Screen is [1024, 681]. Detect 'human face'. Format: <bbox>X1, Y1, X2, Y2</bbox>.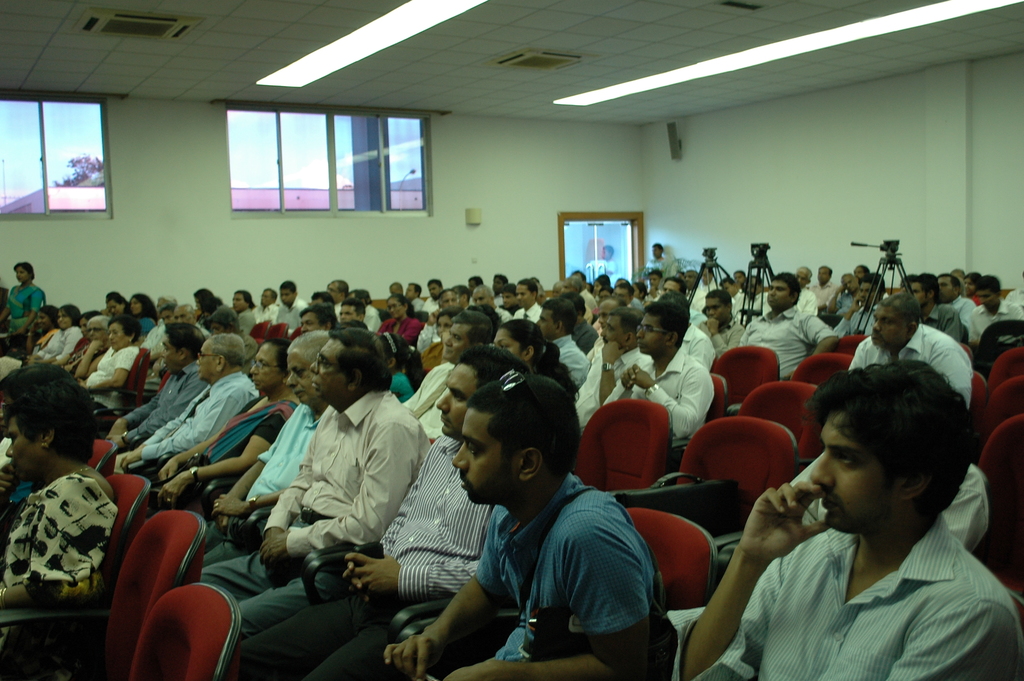
<bbox>194, 340, 220, 379</bbox>.
